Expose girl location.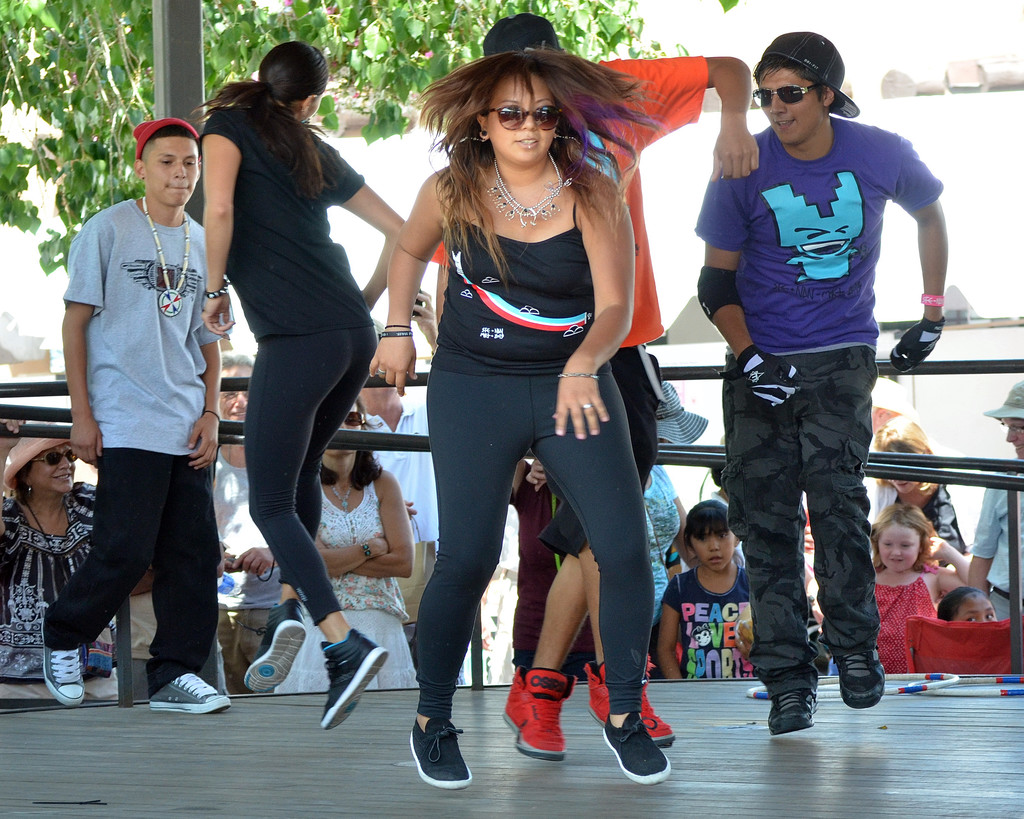
Exposed at l=836, t=508, r=982, b=660.
